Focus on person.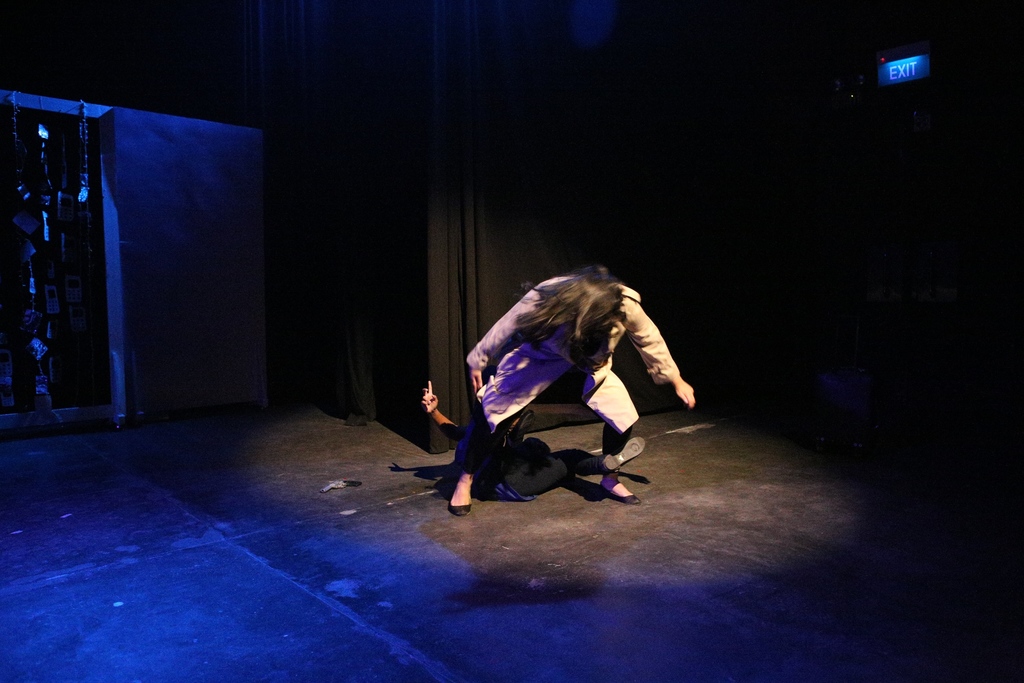
Focused at crop(420, 380, 647, 501).
